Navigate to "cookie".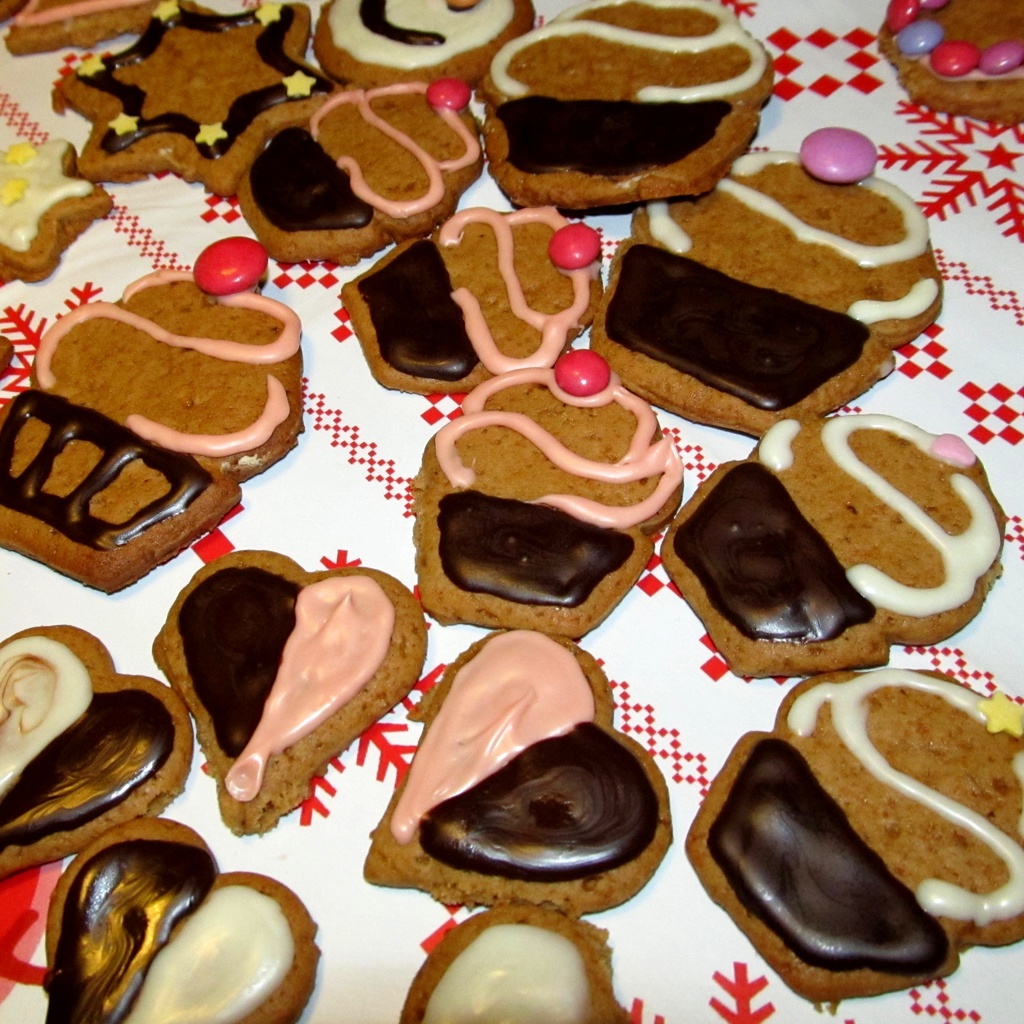
Navigation target: [left=683, top=660, right=1023, bottom=1007].
